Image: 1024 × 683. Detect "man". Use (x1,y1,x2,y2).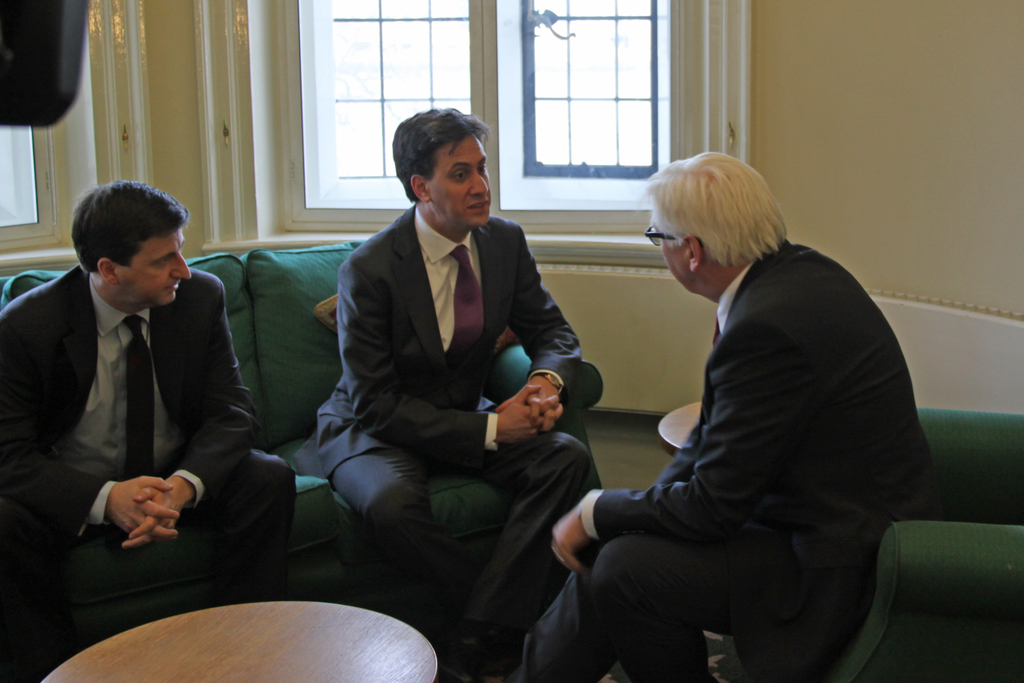
(315,108,598,682).
